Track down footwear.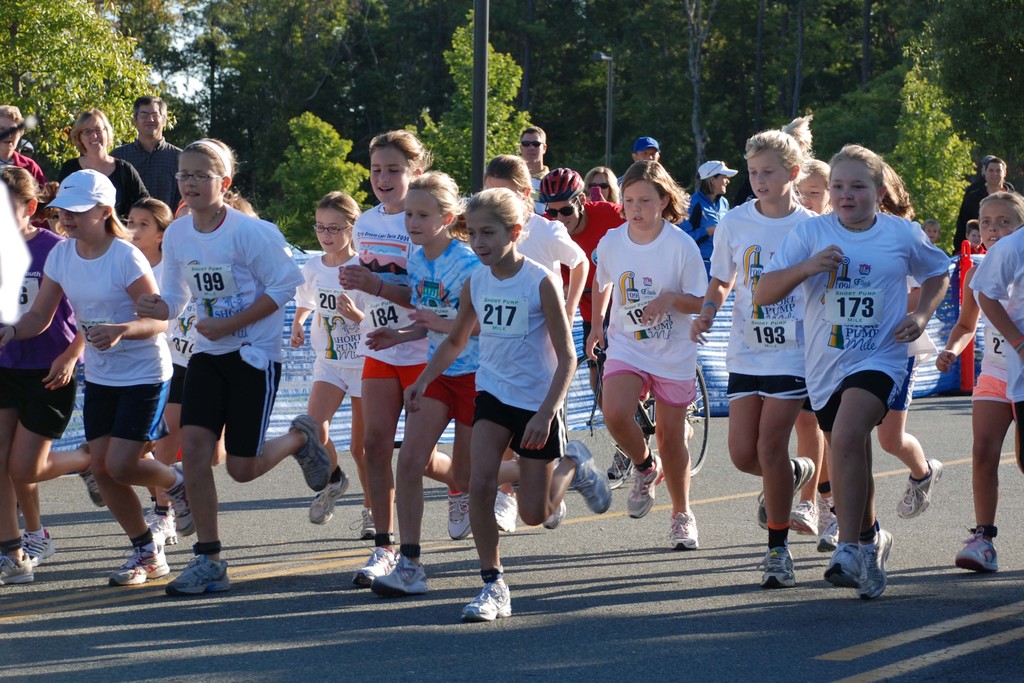
Tracked to pyautogui.locateOnScreen(79, 443, 118, 520).
